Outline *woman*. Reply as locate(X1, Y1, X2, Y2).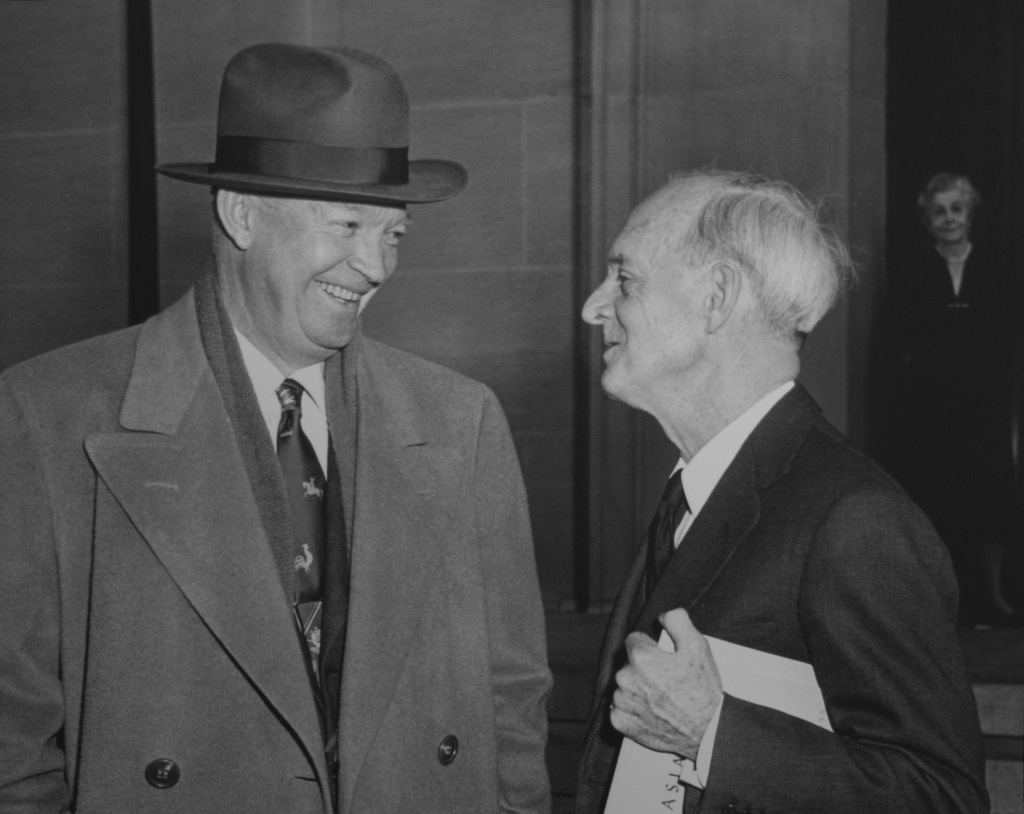
locate(886, 133, 1012, 573).
